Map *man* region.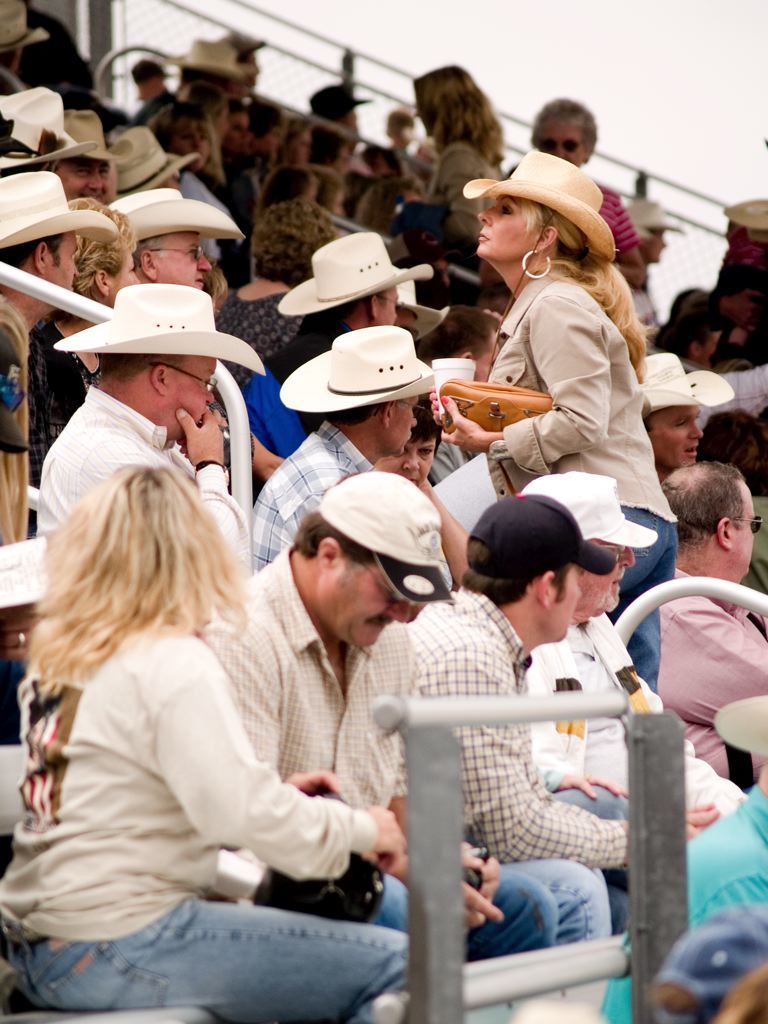
Mapped to bbox(38, 286, 271, 571).
